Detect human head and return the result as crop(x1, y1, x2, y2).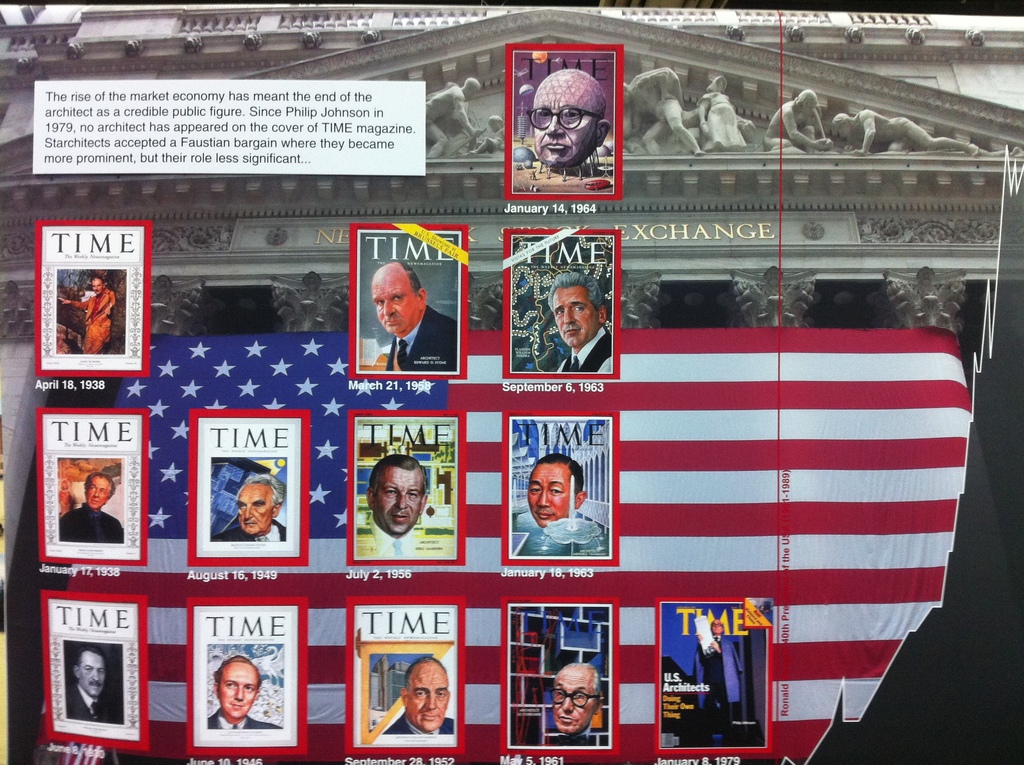
crop(397, 657, 451, 730).
